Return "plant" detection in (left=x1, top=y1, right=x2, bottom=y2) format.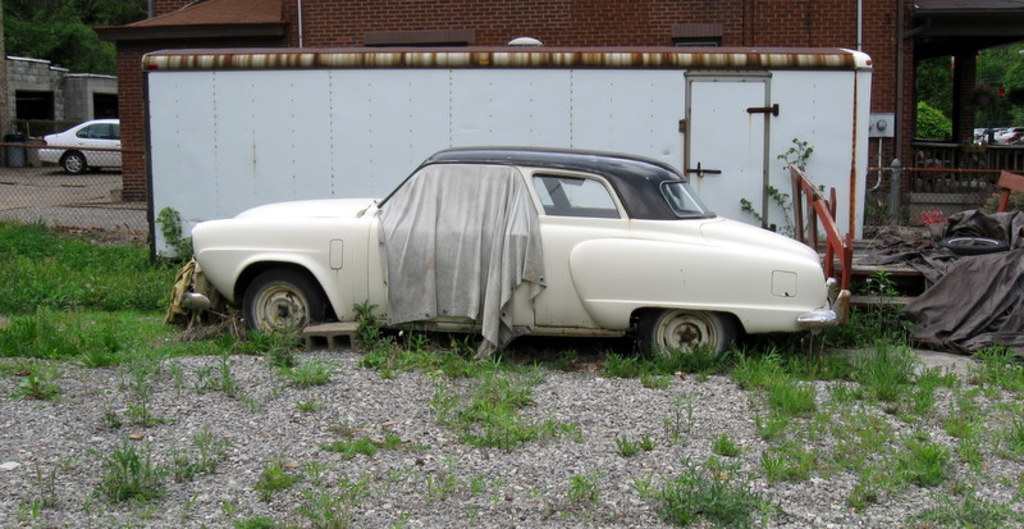
(left=170, top=420, right=232, bottom=498).
